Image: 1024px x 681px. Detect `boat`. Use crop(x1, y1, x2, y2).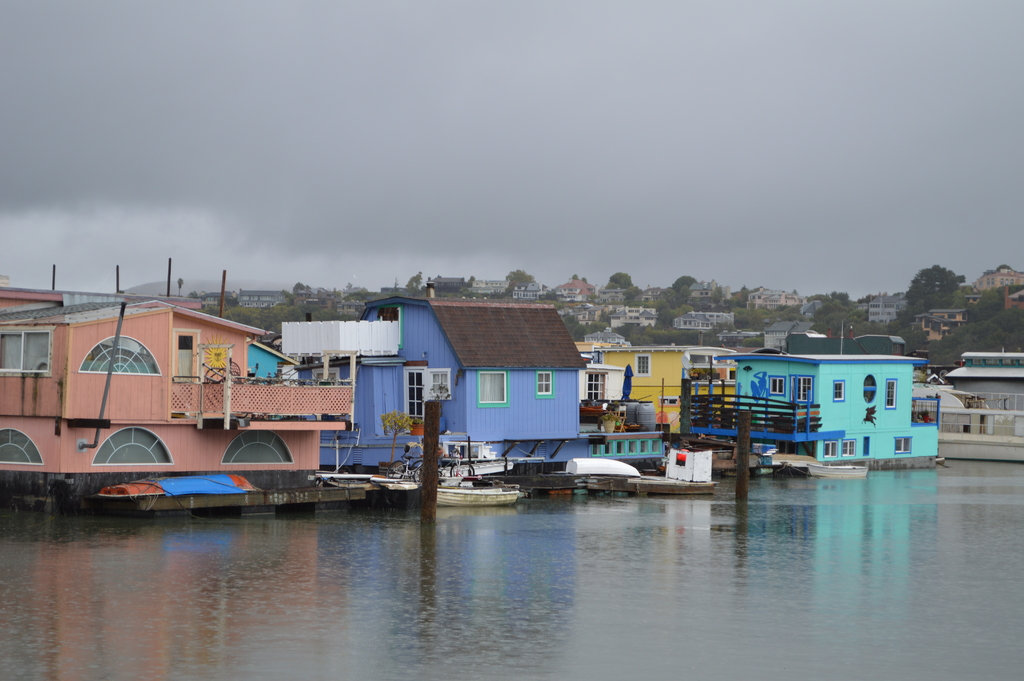
crop(424, 480, 523, 510).
